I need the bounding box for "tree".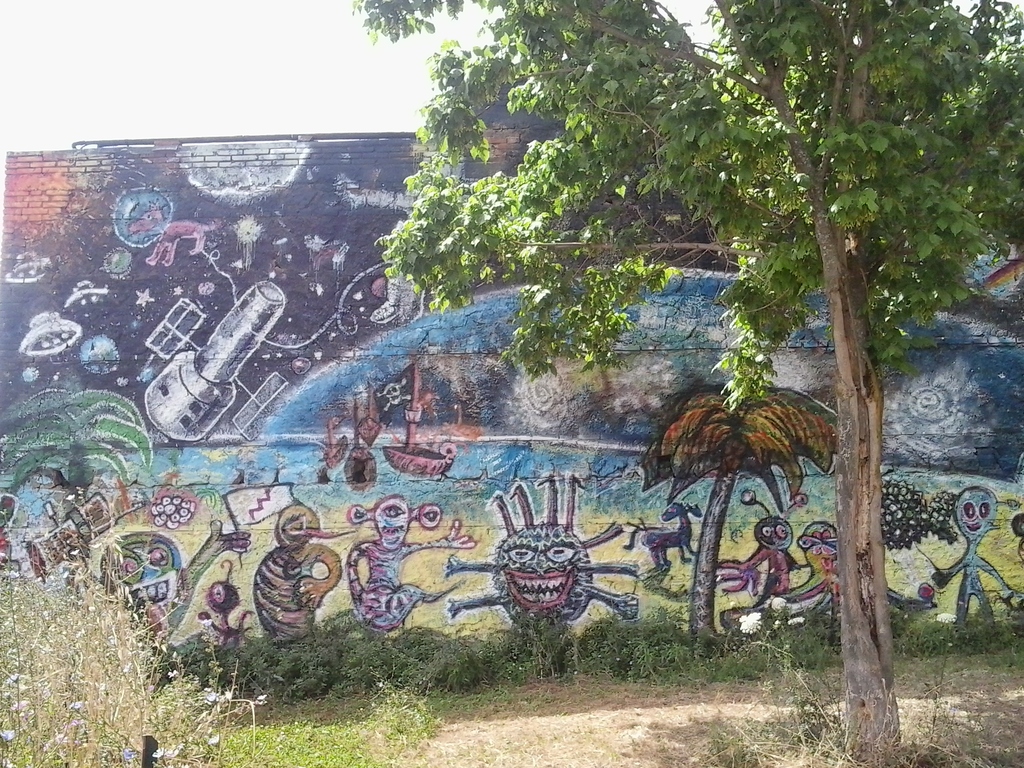
Here it is: (338, 0, 1023, 767).
